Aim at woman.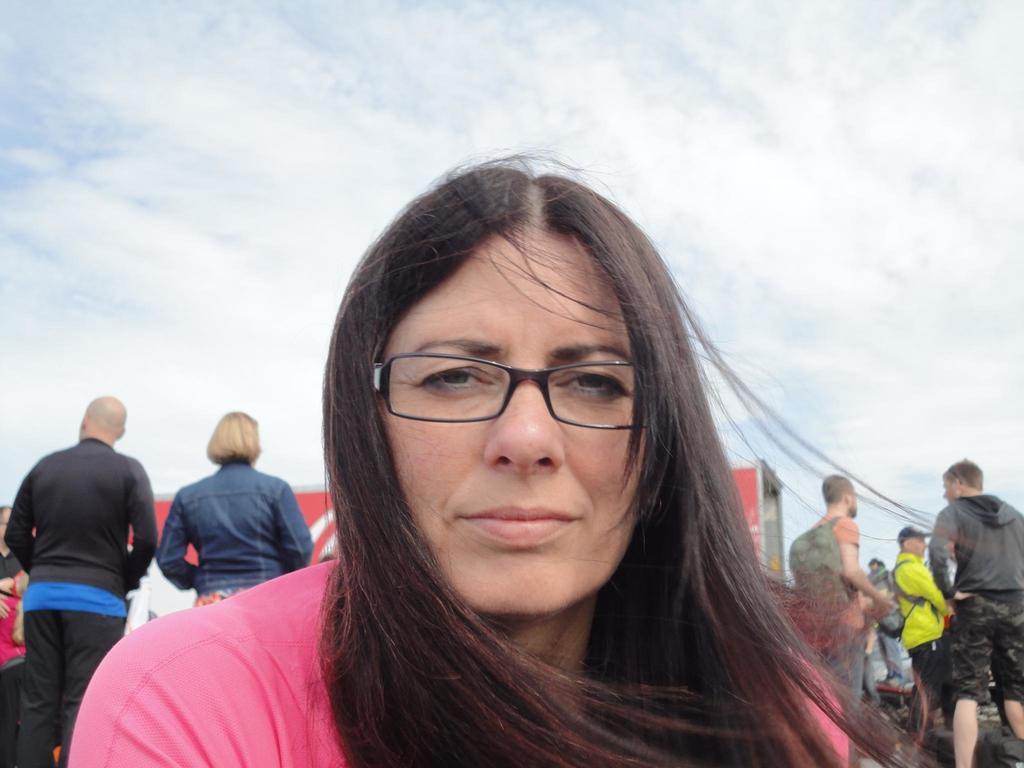
Aimed at [left=158, top=408, right=314, bottom=600].
